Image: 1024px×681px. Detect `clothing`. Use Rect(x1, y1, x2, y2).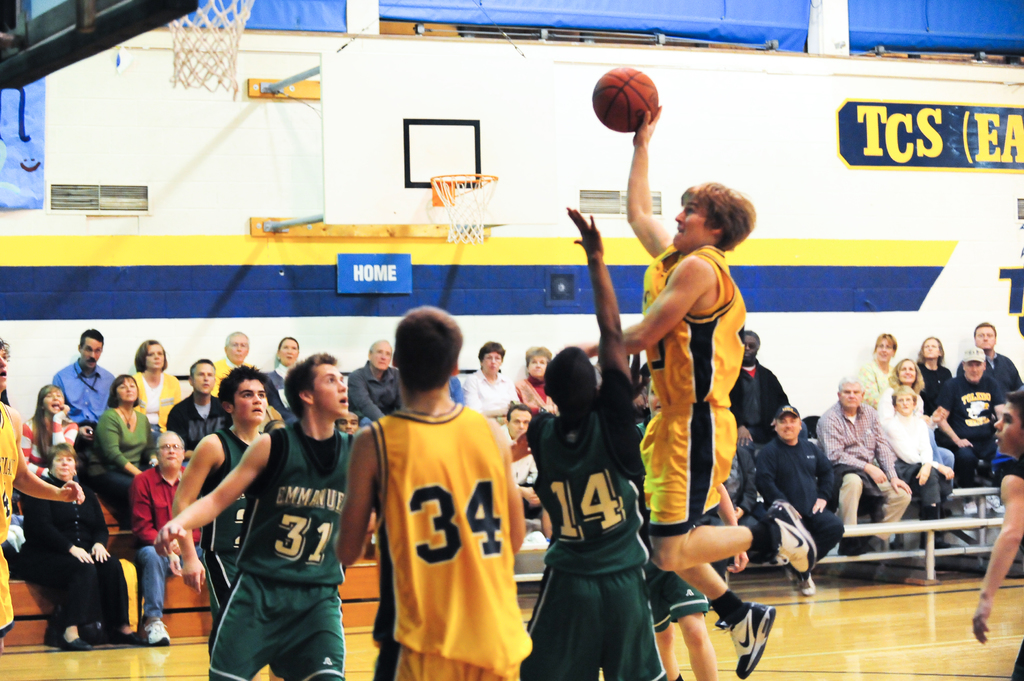
Rect(132, 463, 207, 611).
